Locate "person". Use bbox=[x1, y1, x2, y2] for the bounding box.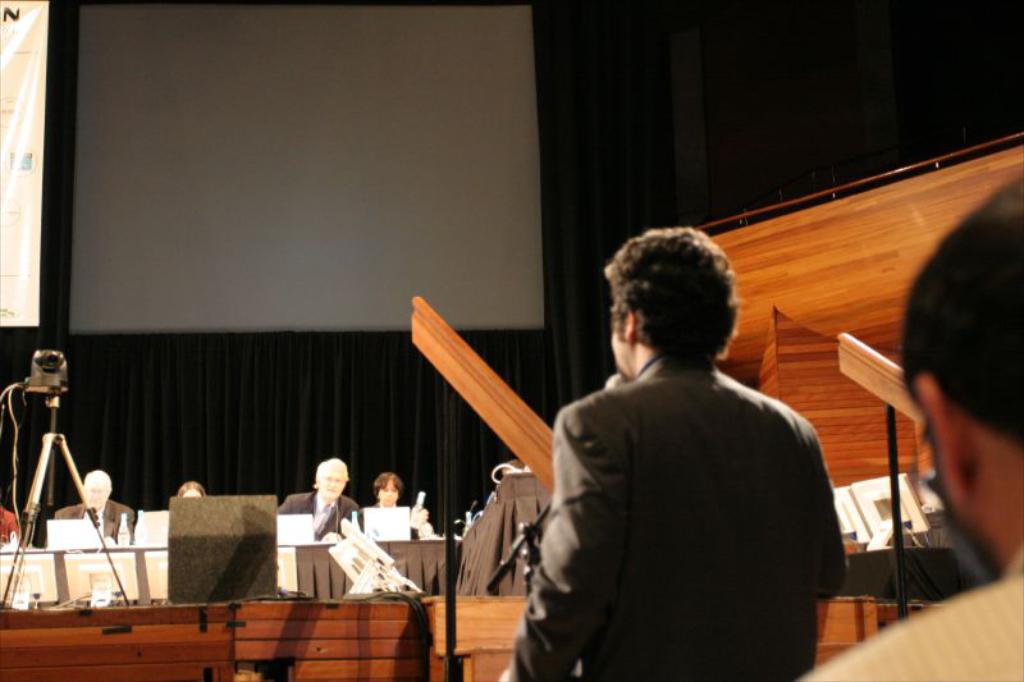
bbox=[0, 502, 20, 549].
